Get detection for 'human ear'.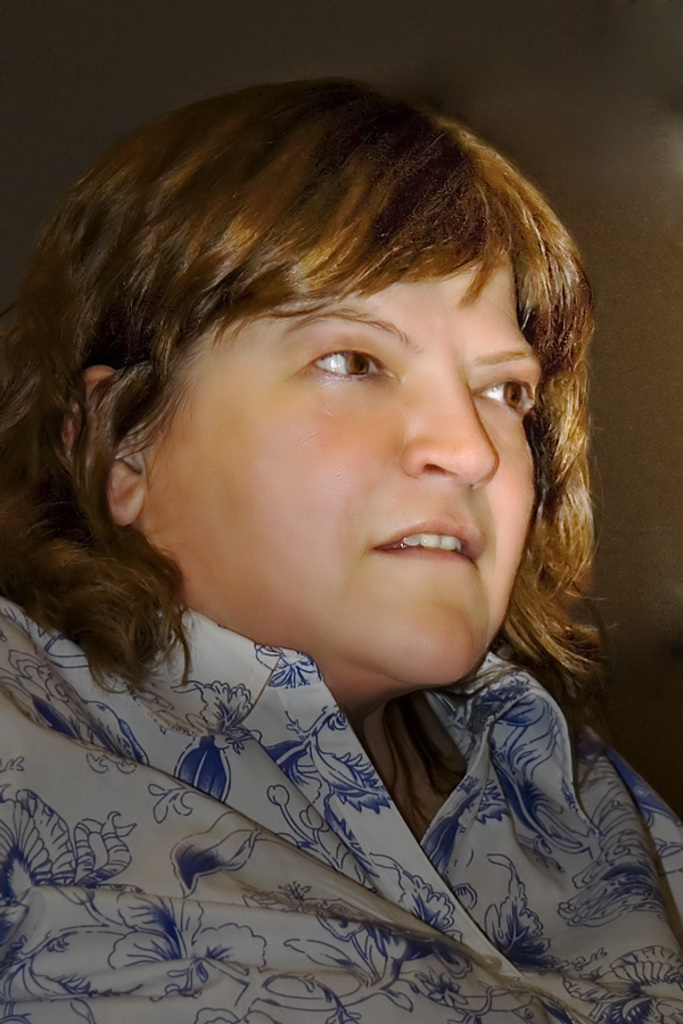
Detection: detection(59, 371, 142, 527).
